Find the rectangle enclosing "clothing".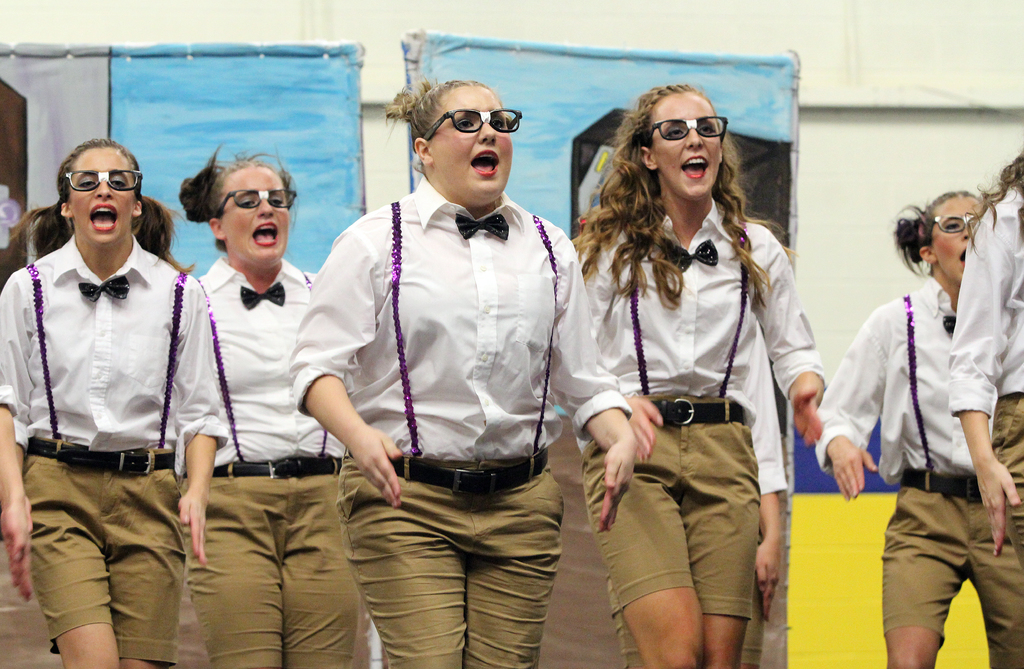
x1=815 y1=271 x2=1023 y2=668.
